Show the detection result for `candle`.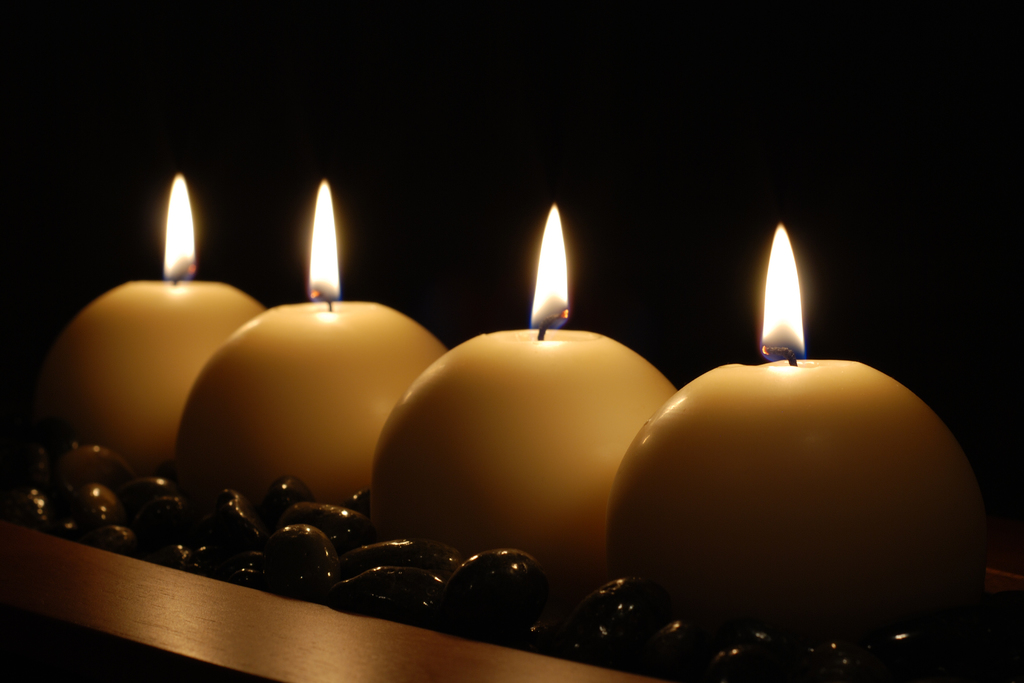
bbox=[37, 167, 261, 474].
